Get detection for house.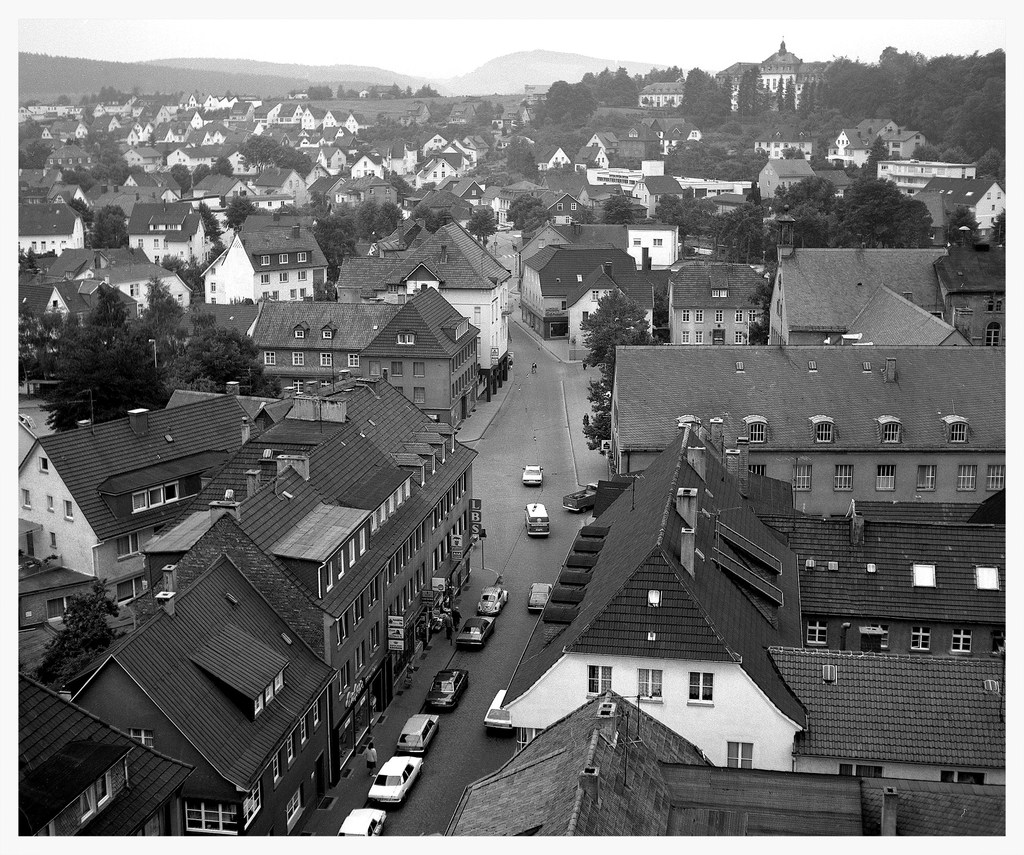
Detection: 17, 102, 58, 125.
